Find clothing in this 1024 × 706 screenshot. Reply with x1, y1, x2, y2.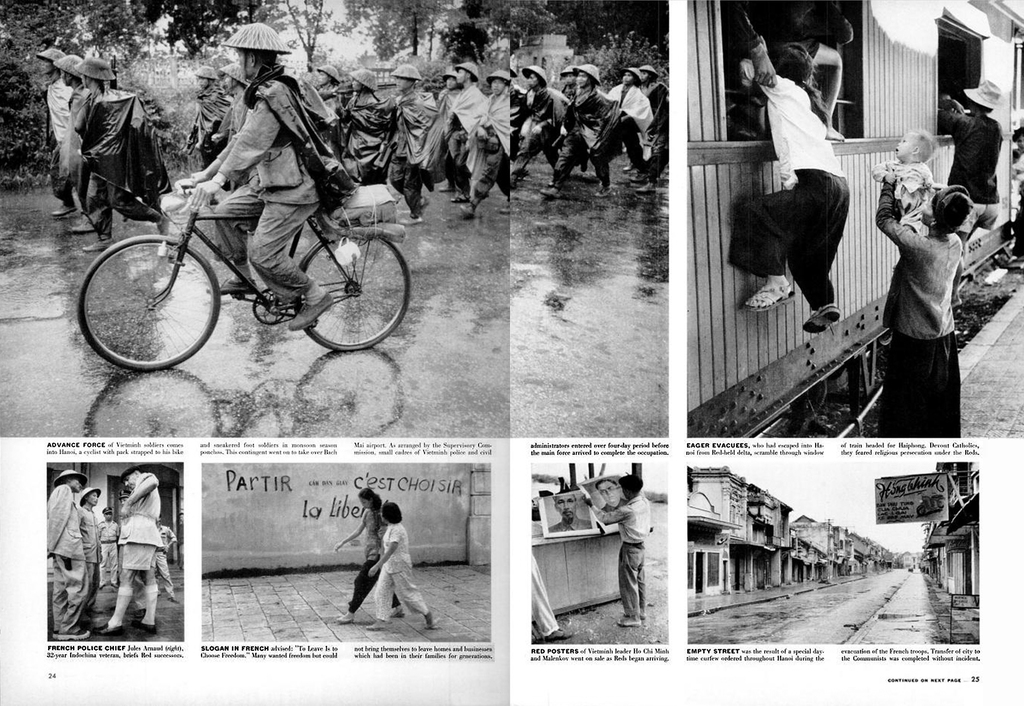
877, 193, 960, 438.
